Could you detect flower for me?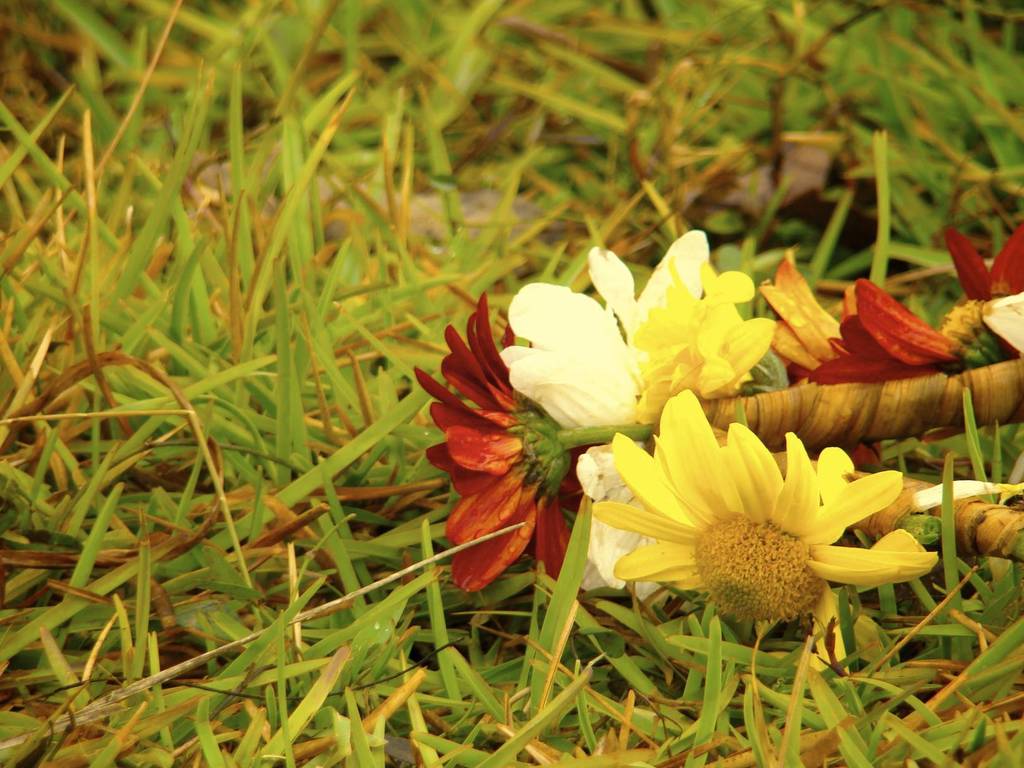
Detection result: x1=815 y1=278 x2=964 y2=379.
